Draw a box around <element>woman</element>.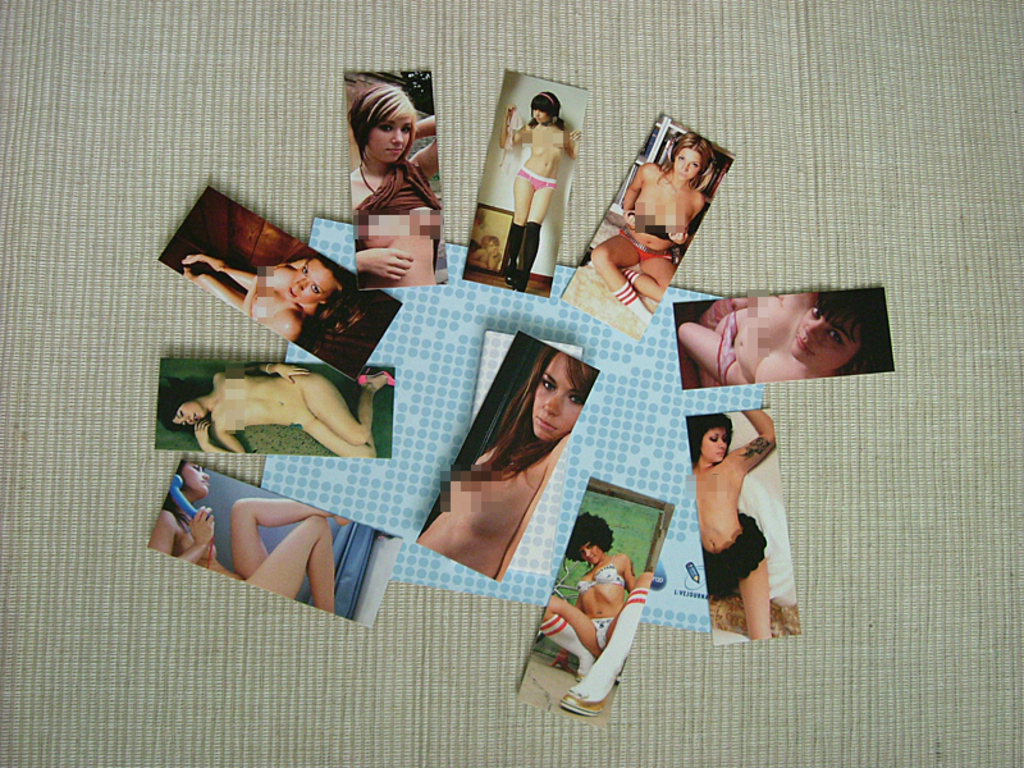
[x1=677, y1=279, x2=890, y2=385].
